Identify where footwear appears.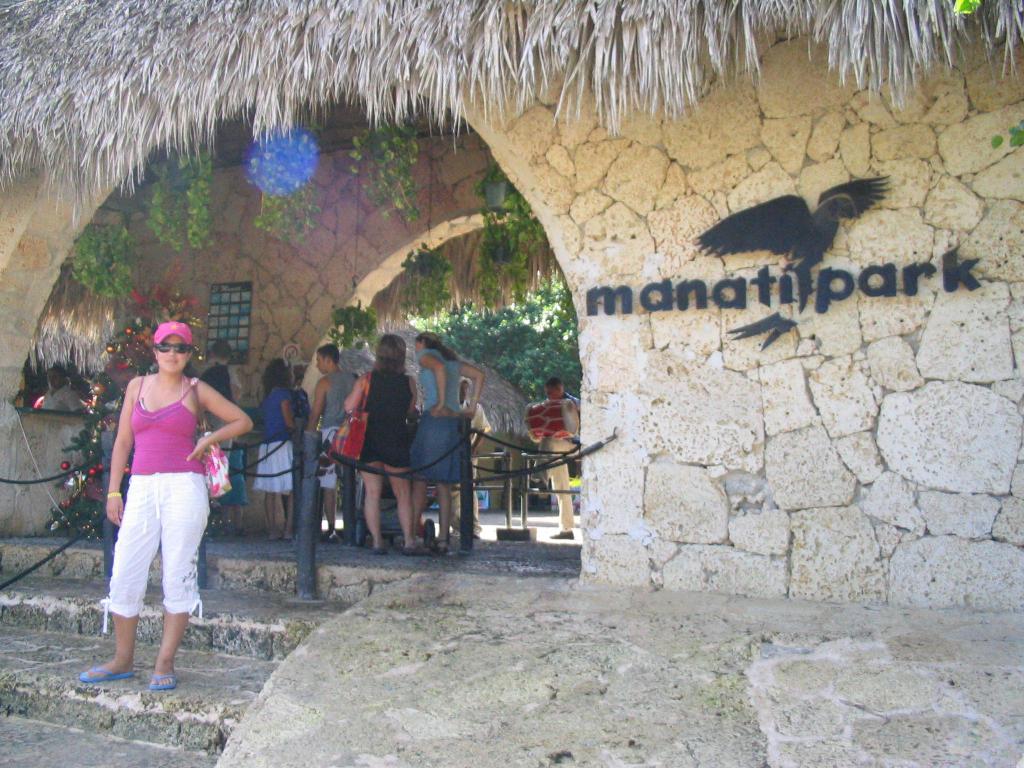
Appears at <region>321, 528, 335, 545</region>.
